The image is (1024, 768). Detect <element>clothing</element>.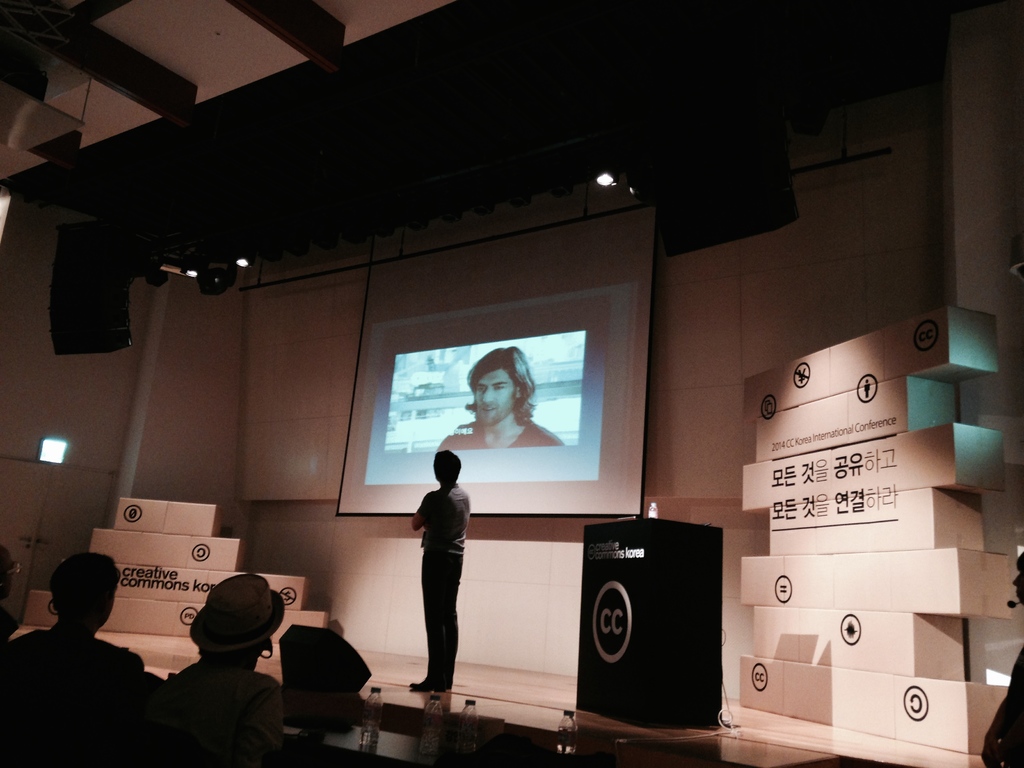
Detection: region(0, 608, 19, 639).
